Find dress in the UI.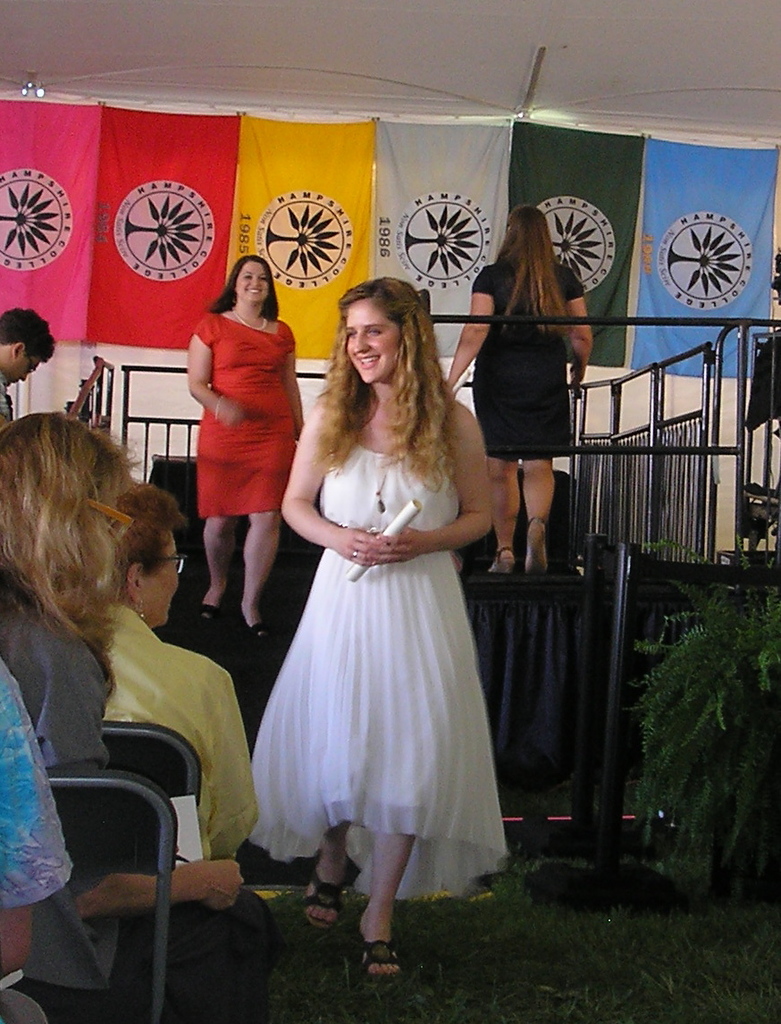
UI element at (left=248, top=441, right=507, bottom=901).
